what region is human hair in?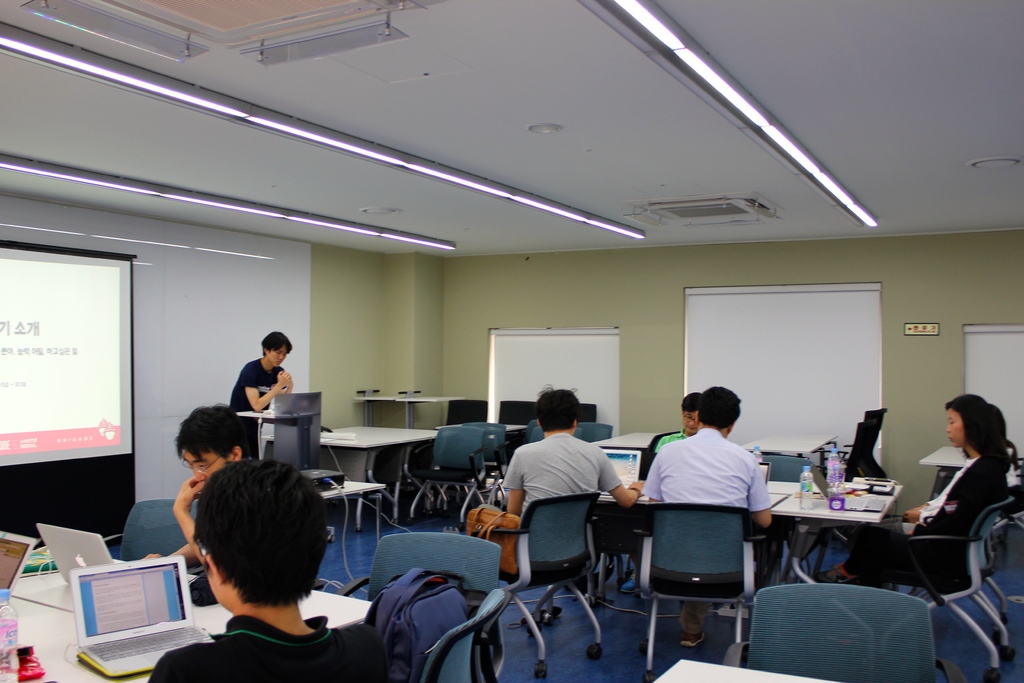
l=942, t=391, r=1018, b=482.
